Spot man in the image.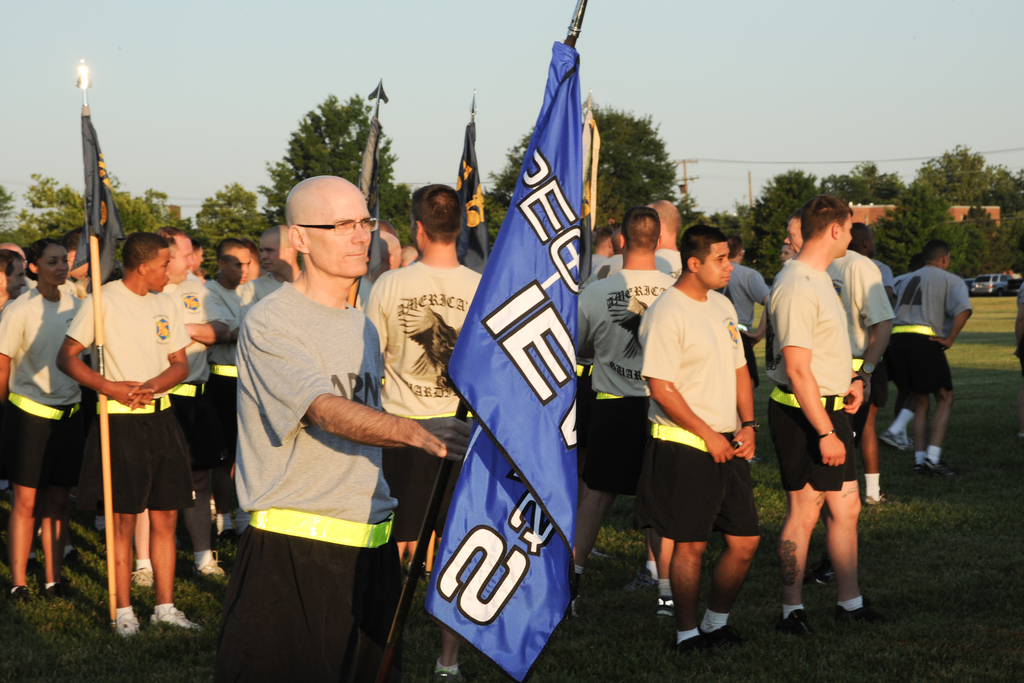
man found at 773, 201, 893, 648.
